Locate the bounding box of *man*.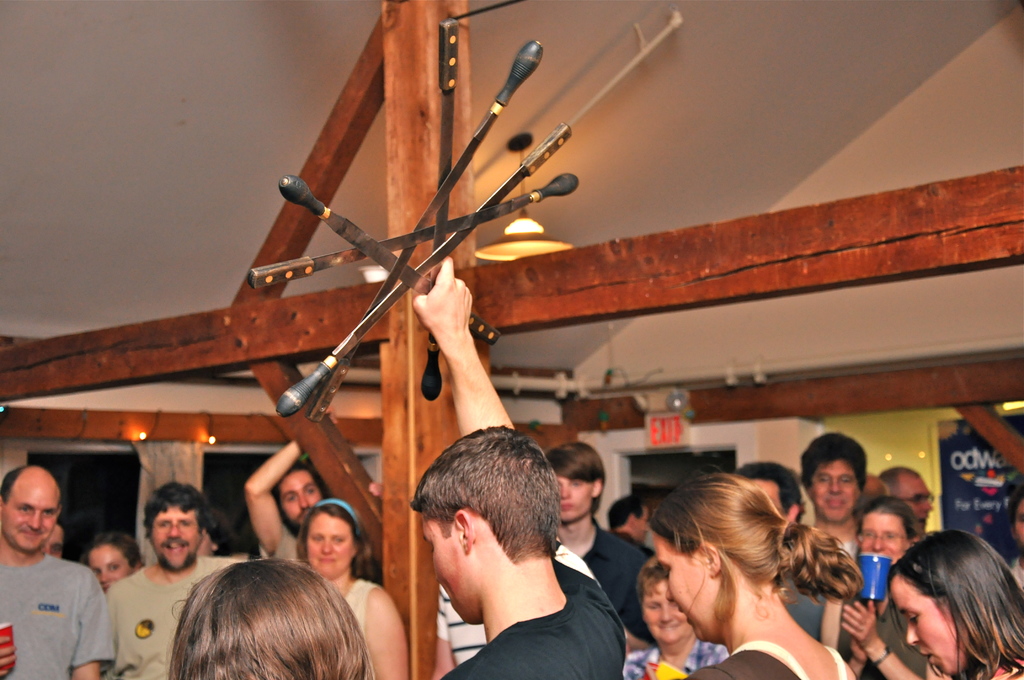
Bounding box: region(0, 462, 117, 679).
